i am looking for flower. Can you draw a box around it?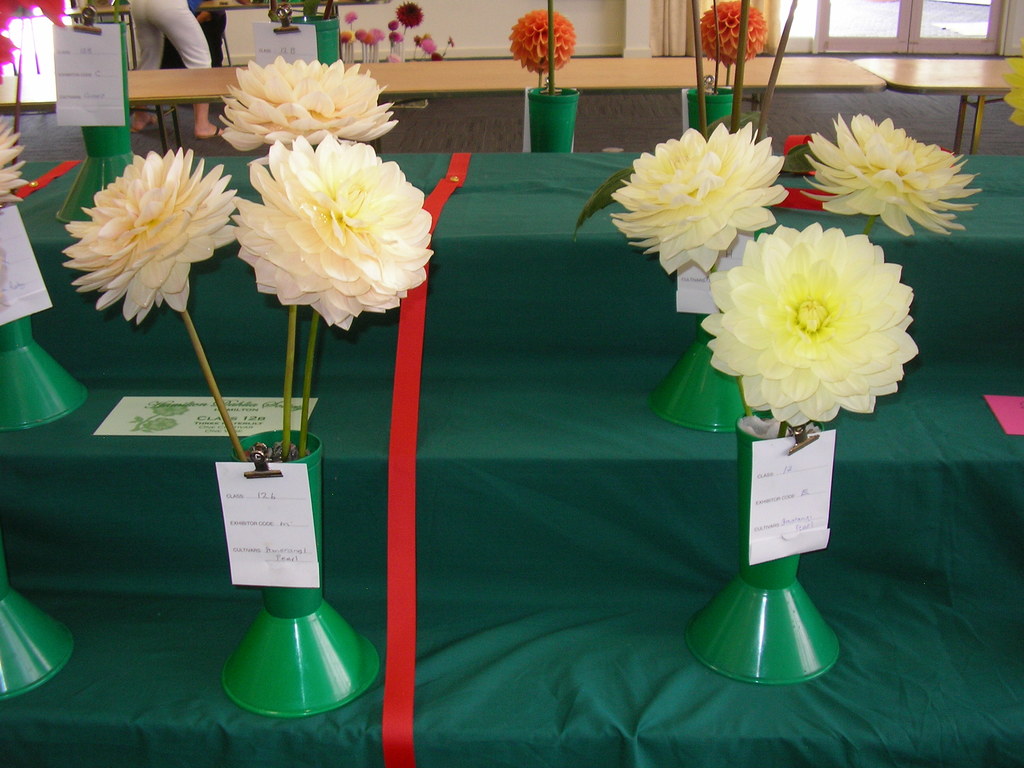
Sure, the bounding box is (x1=447, y1=35, x2=452, y2=46).
